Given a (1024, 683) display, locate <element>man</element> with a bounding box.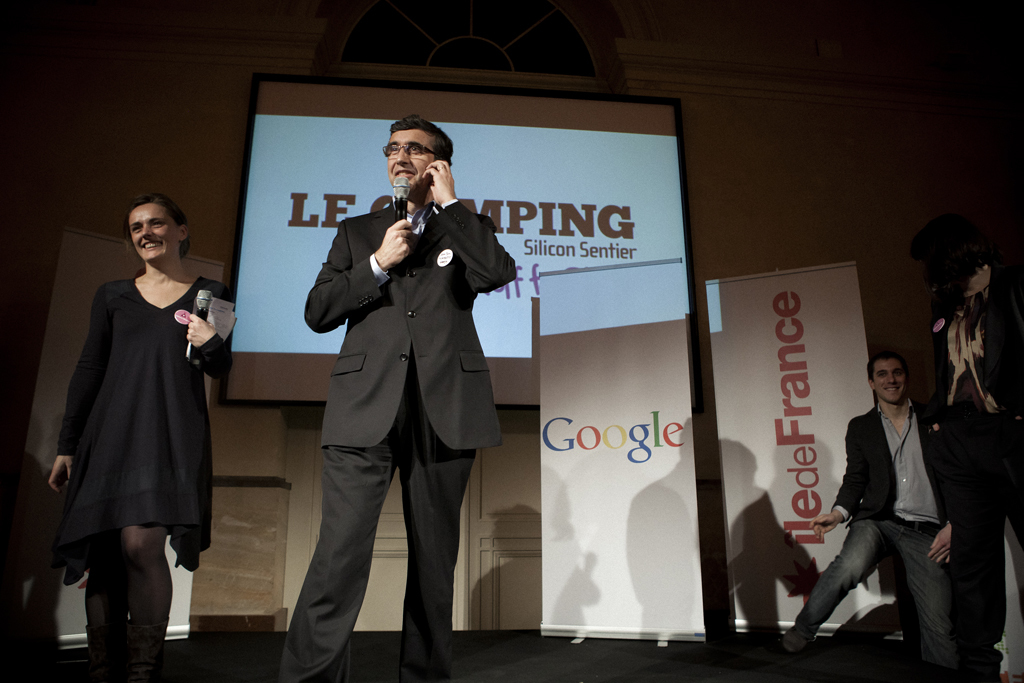
Located: <region>805, 336, 986, 682</region>.
